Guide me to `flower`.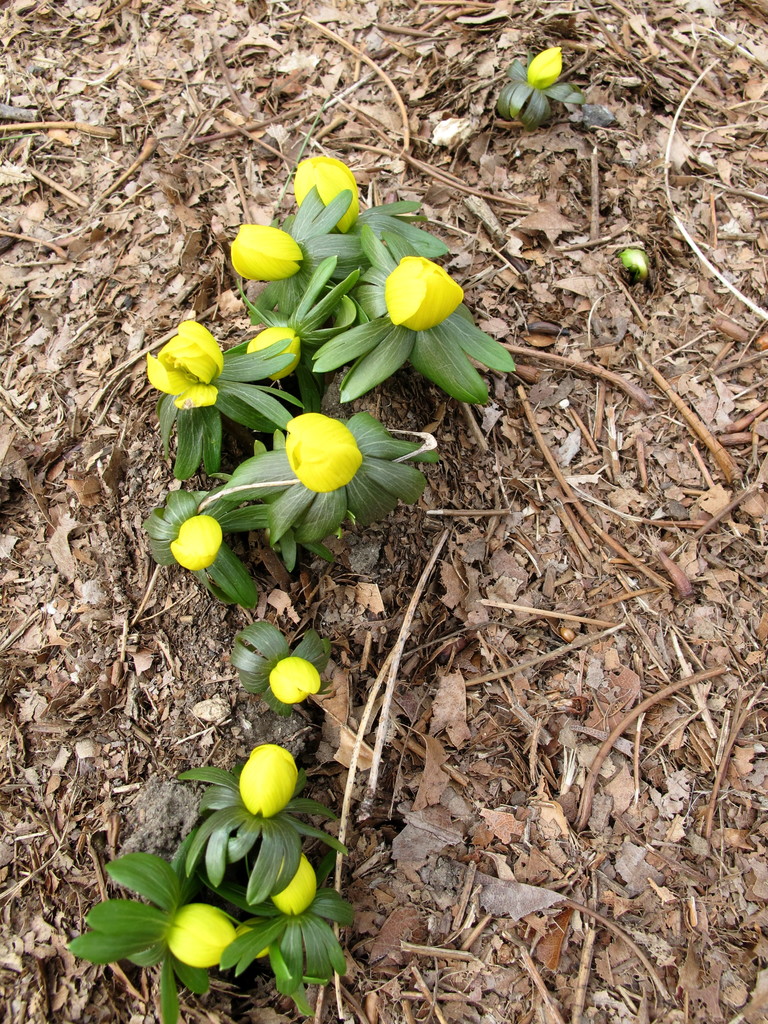
Guidance: (x1=269, y1=848, x2=317, y2=916).
